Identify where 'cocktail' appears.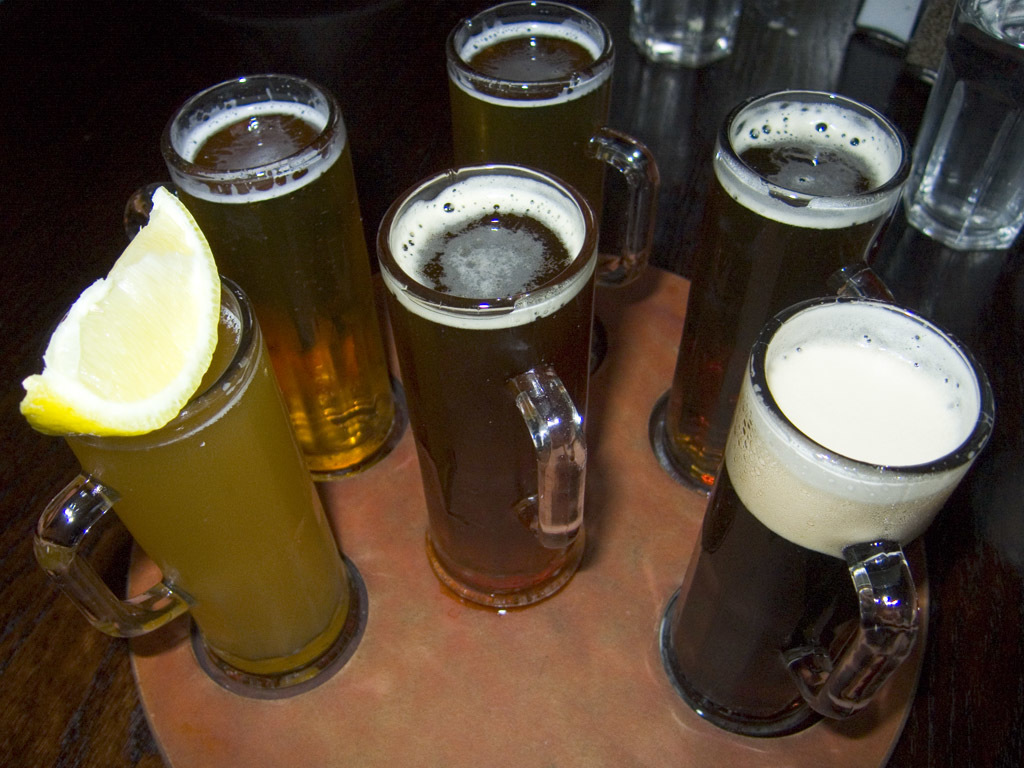
Appears at x1=373, y1=160, x2=598, y2=609.
